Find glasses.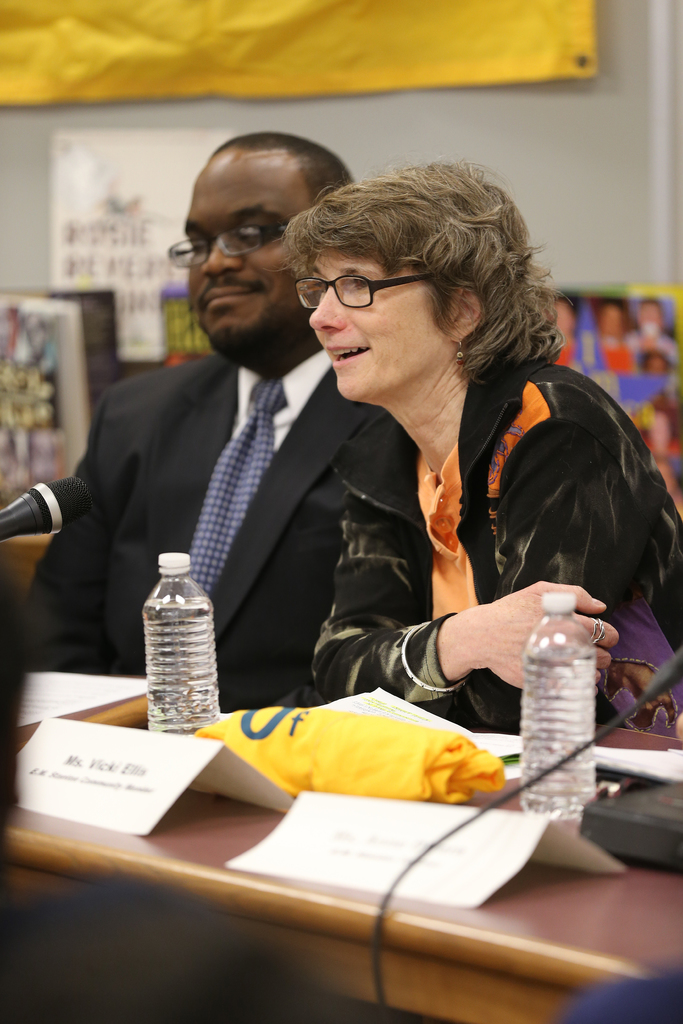
[left=166, top=221, right=295, bottom=266].
